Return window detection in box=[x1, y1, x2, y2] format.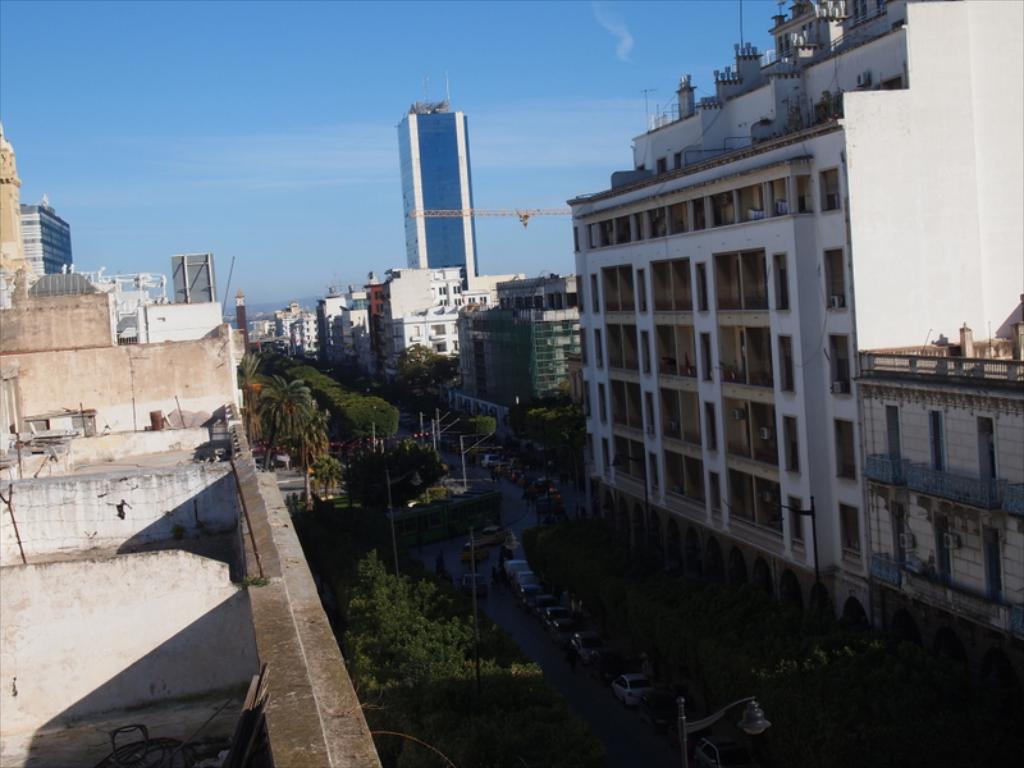
box=[772, 334, 792, 393].
